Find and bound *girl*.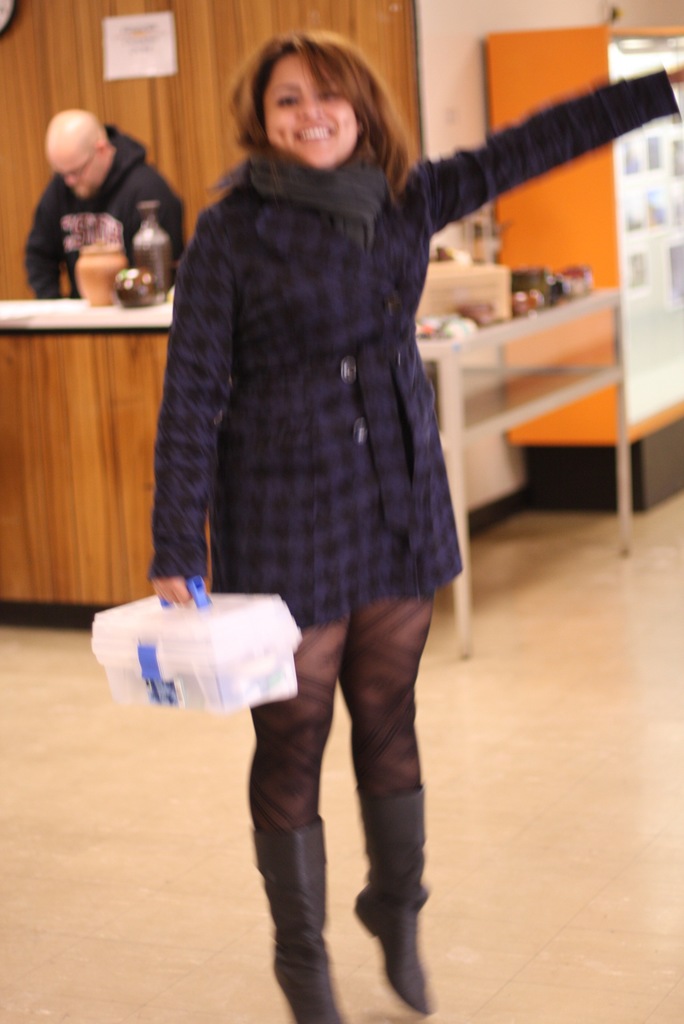
Bound: BBox(148, 31, 683, 1023).
